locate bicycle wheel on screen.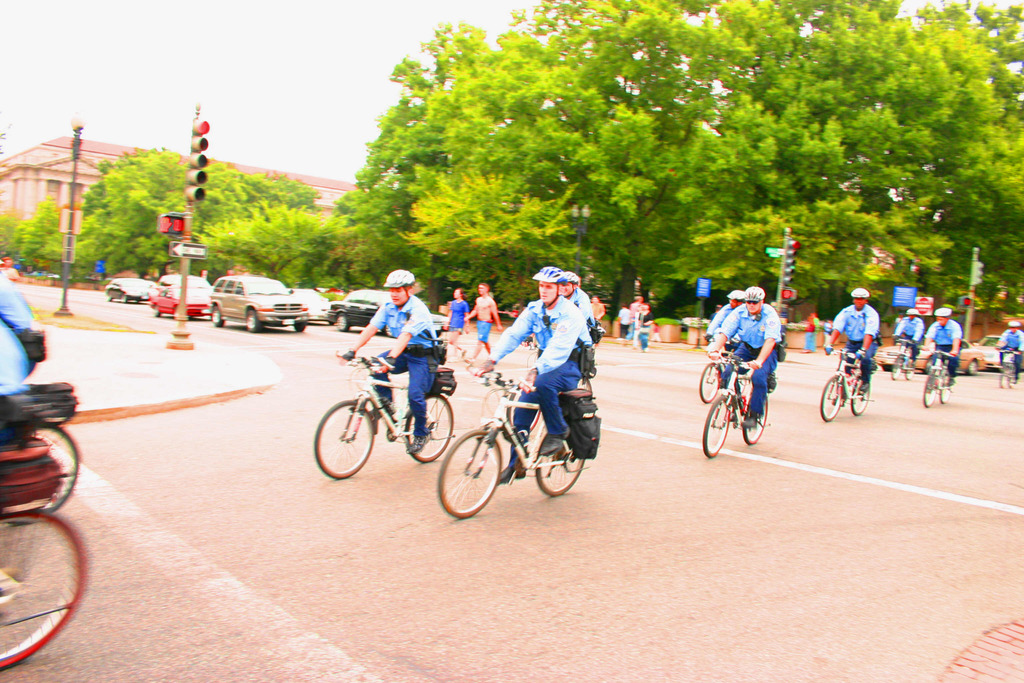
On screen at {"left": 705, "top": 392, "right": 729, "bottom": 457}.
